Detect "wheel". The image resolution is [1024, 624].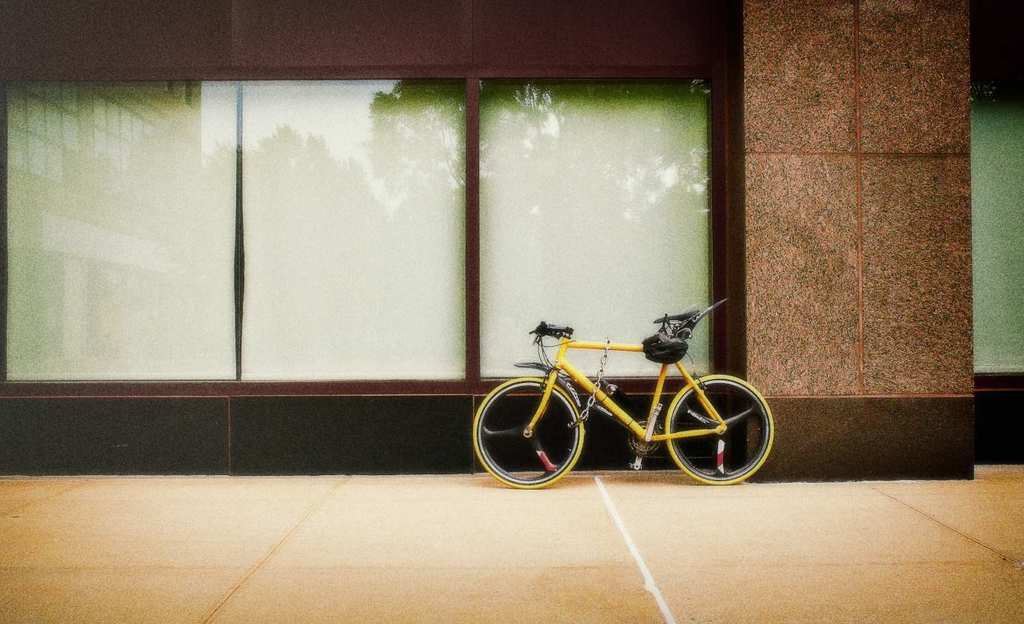
detection(474, 378, 582, 490).
